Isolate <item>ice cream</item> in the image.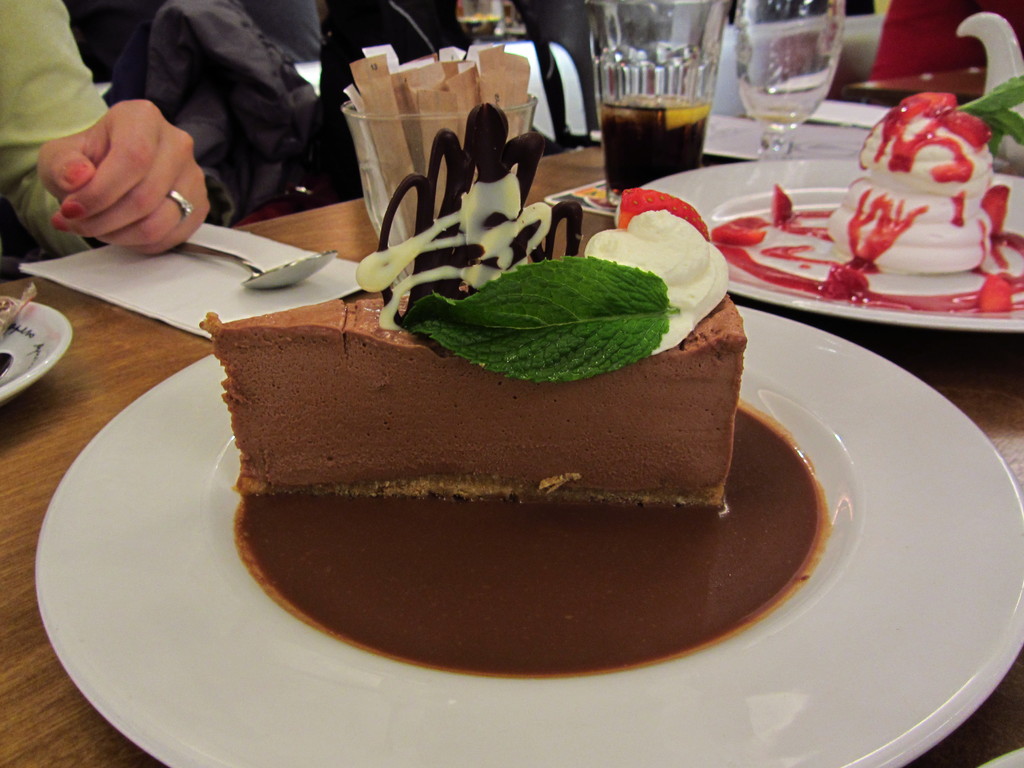
Isolated region: region(834, 93, 993, 275).
